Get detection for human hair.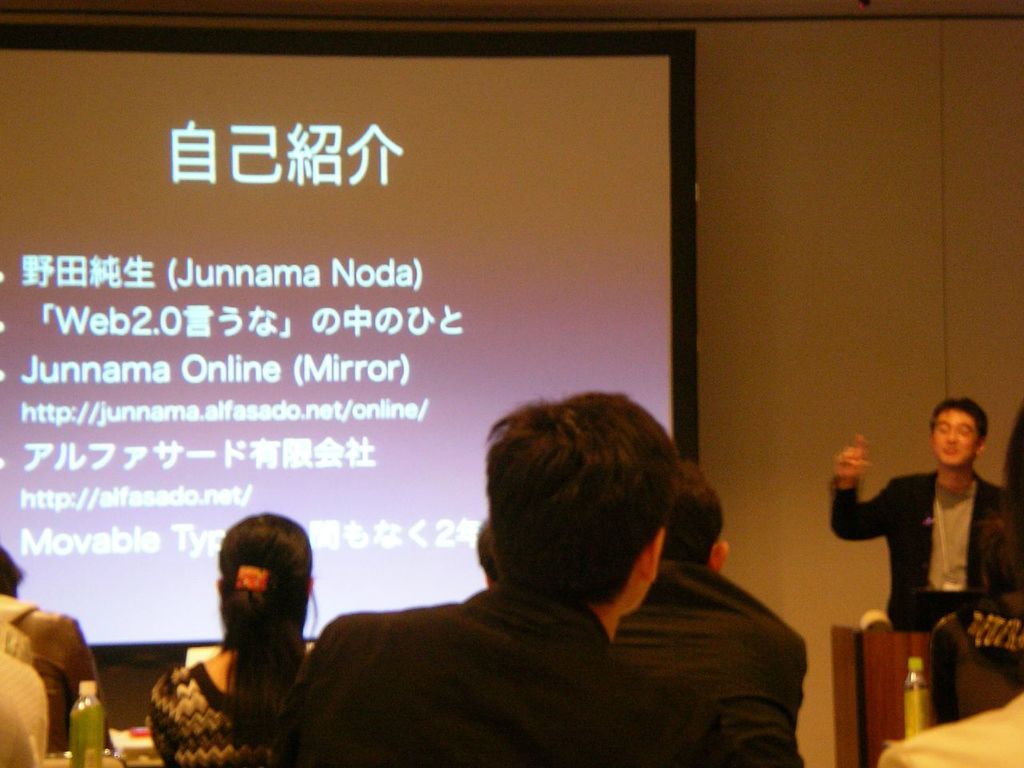
Detection: {"left": 665, "top": 459, "right": 721, "bottom": 570}.
